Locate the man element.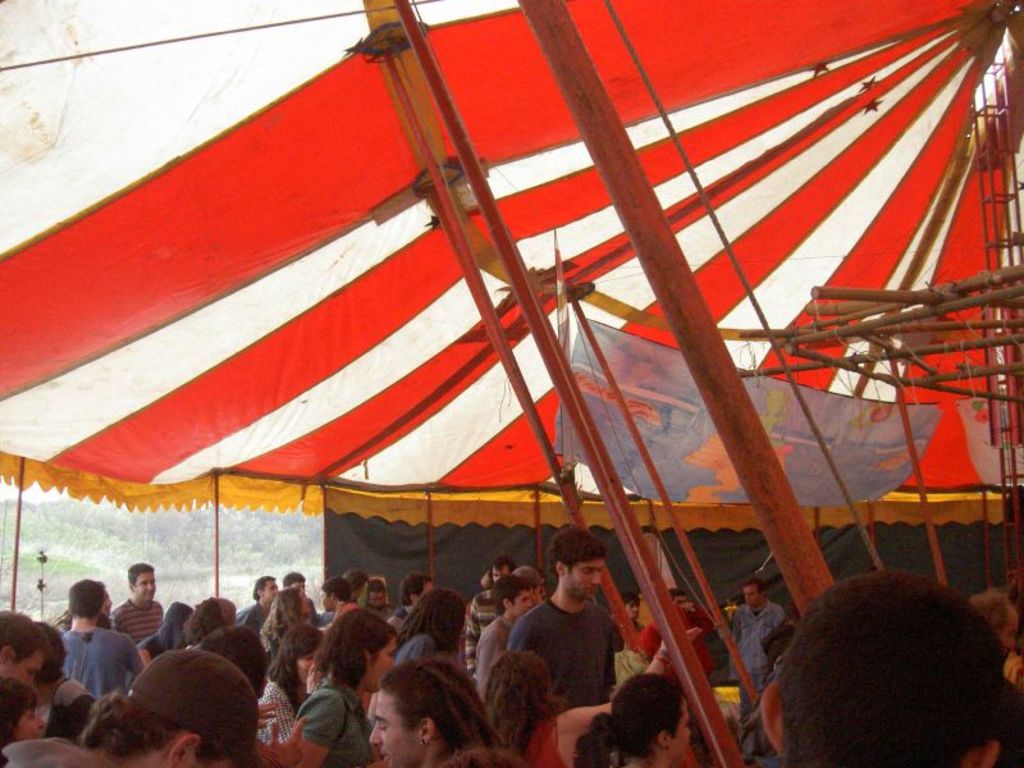
Element bbox: pyautogui.locateOnScreen(513, 567, 540, 603).
